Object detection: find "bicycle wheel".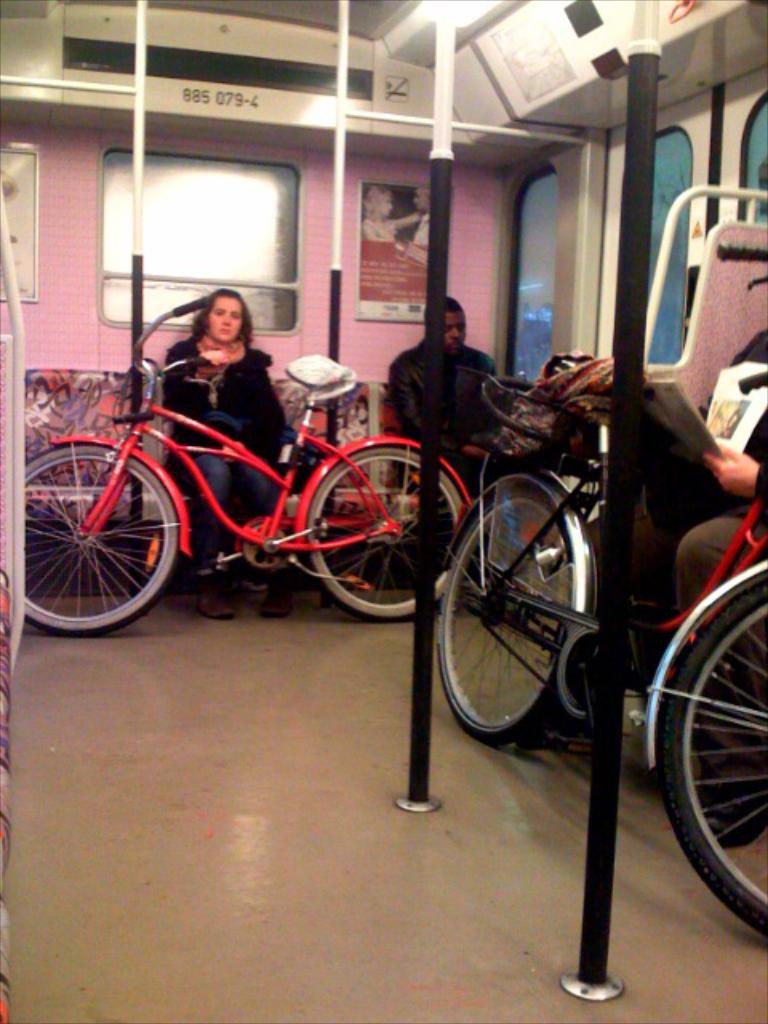
(432,496,602,746).
